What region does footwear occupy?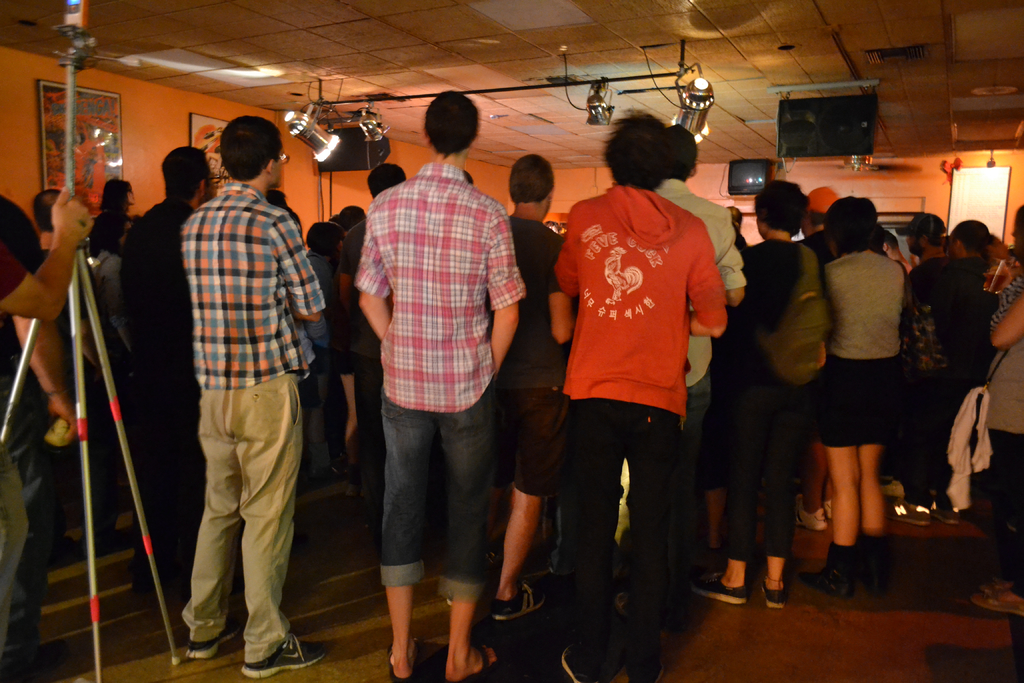
559, 646, 596, 682.
